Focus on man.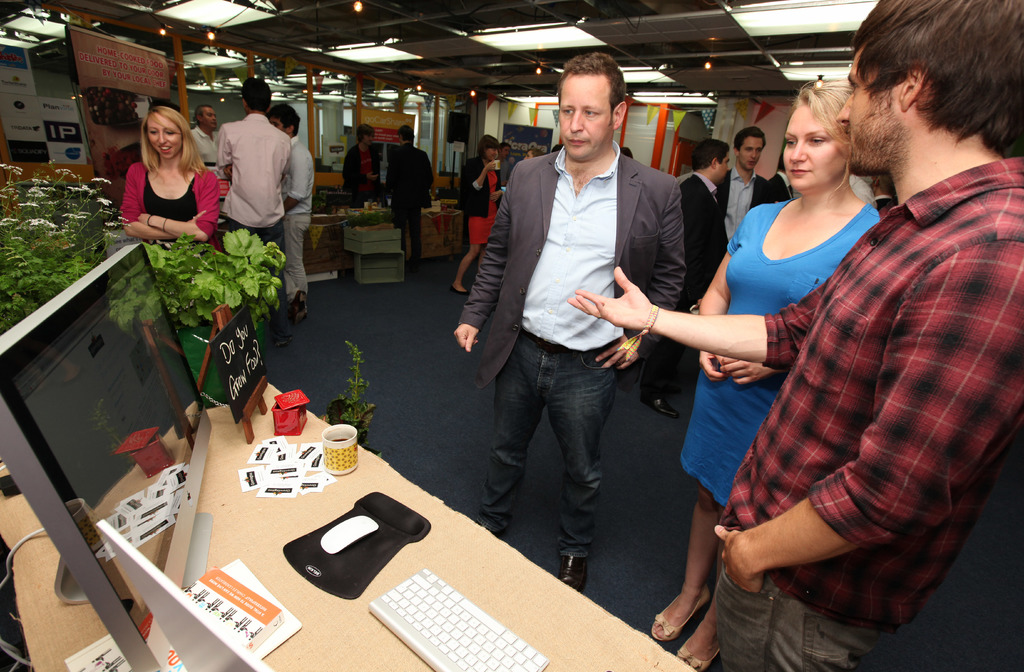
Focused at 636 136 729 413.
